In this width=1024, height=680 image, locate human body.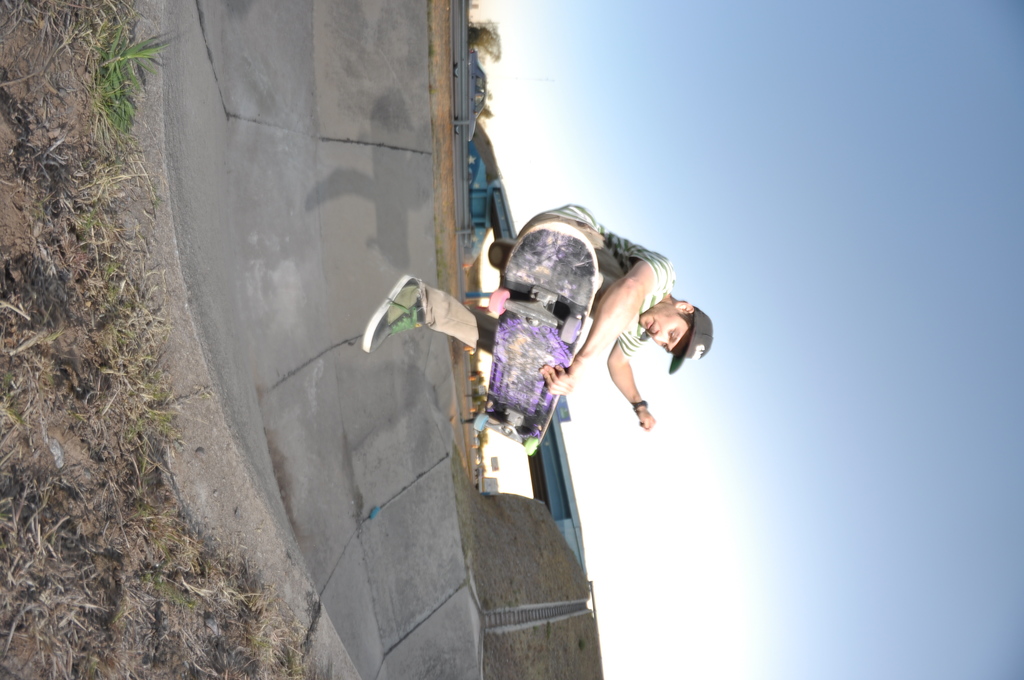
Bounding box: (left=360, top=199, right=712, bottom=433).
